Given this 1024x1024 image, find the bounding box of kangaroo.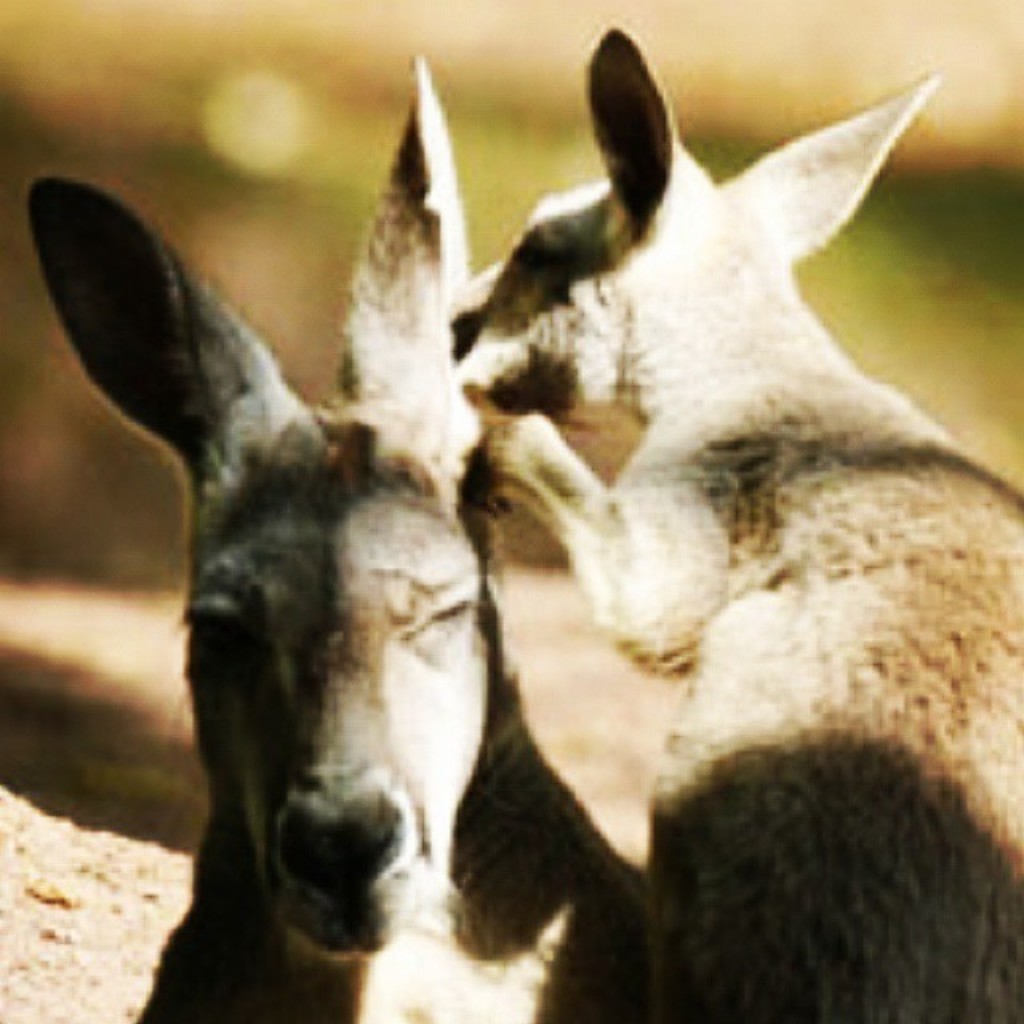
bbox=(22, 58, 629, 1022).
